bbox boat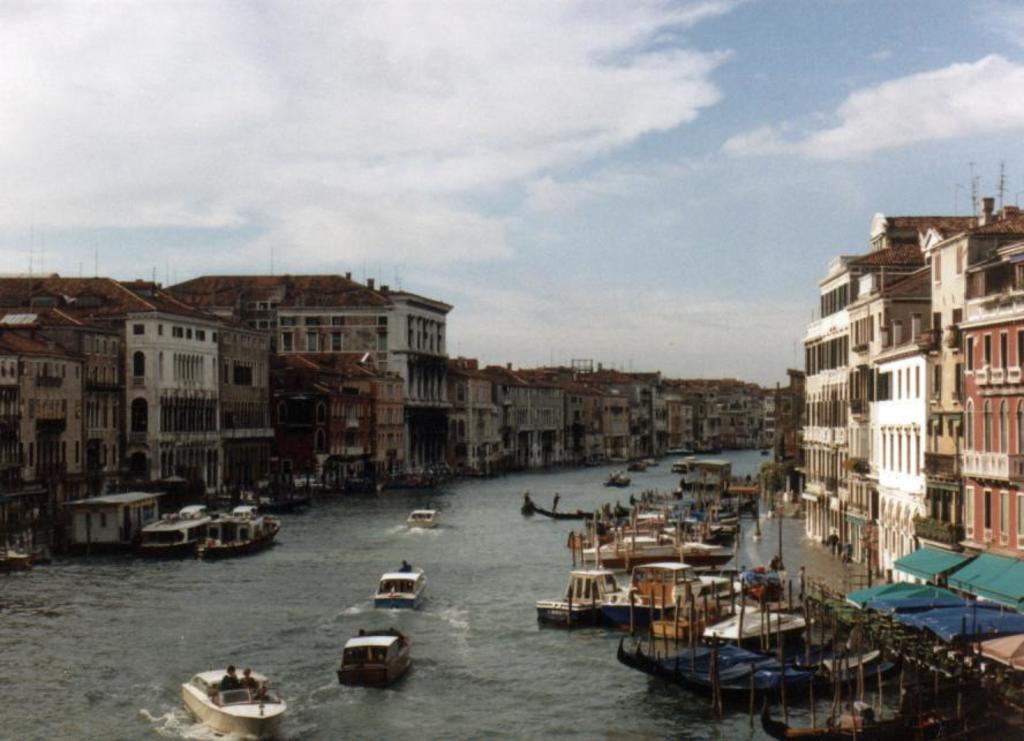
box(371, 557, 427, 612)
